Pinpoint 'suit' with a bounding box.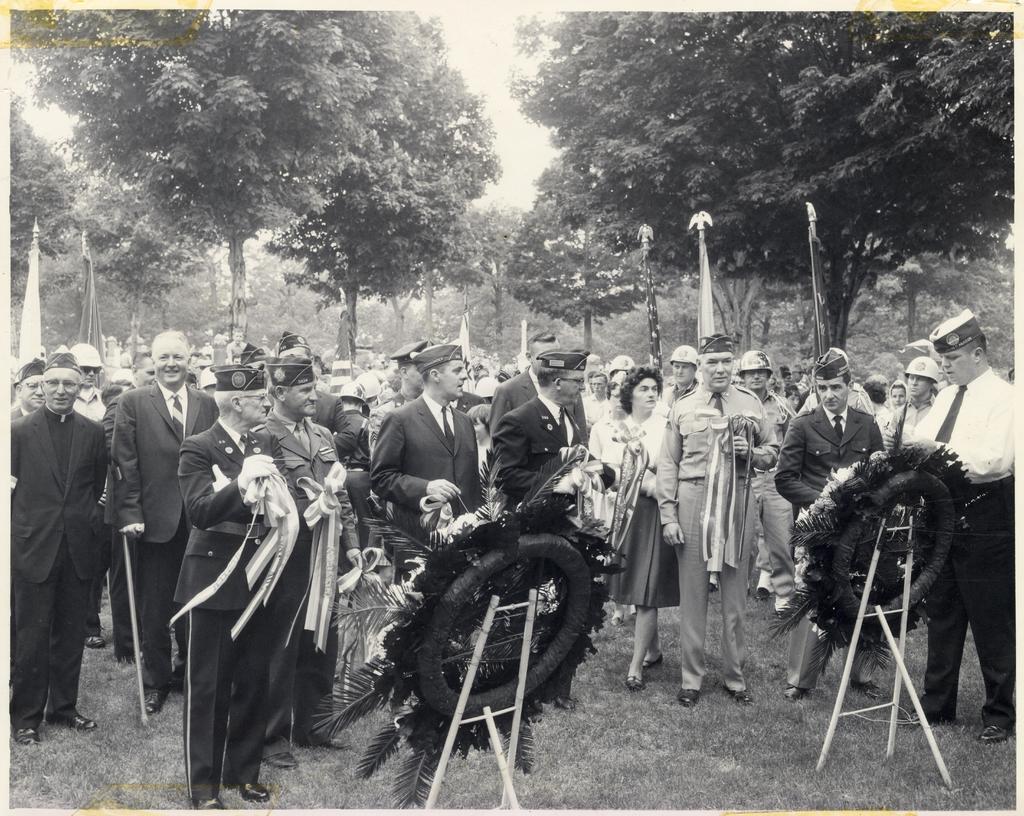
[9,405,108,727].
